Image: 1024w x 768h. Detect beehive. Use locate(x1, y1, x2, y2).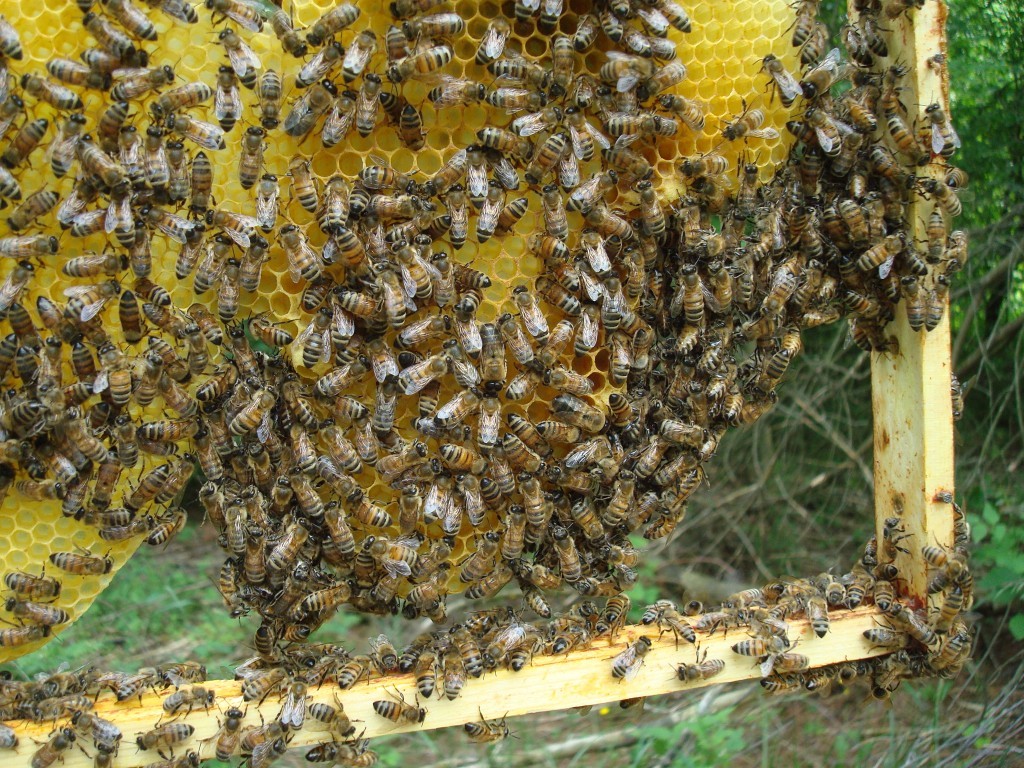
locate(0, 0, 963, 767).
